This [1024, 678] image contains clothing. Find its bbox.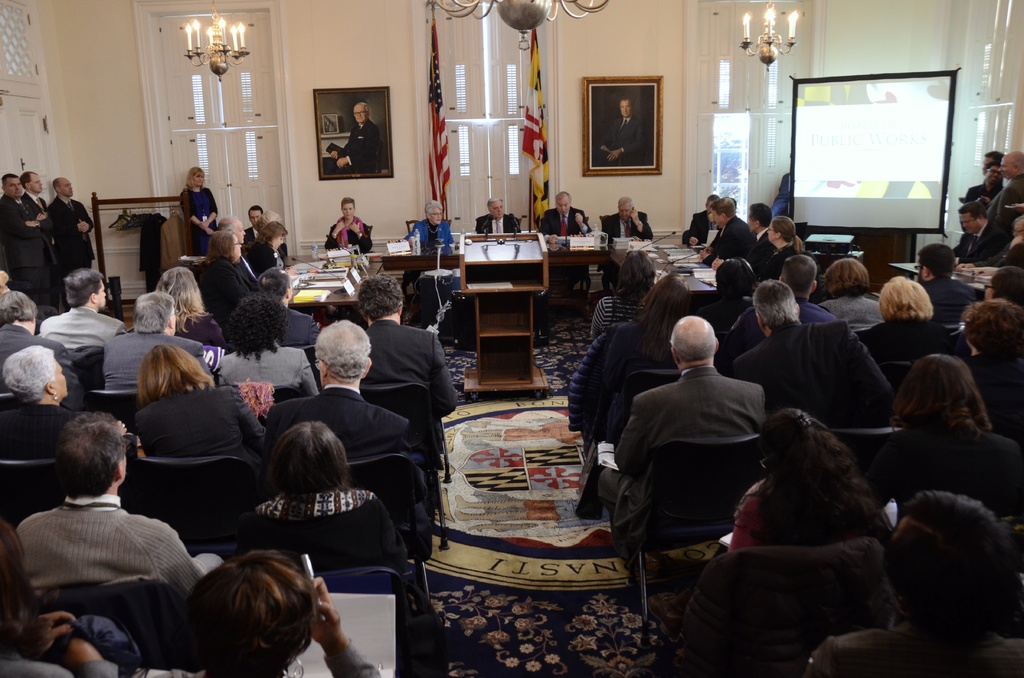
0:401:84:464.
